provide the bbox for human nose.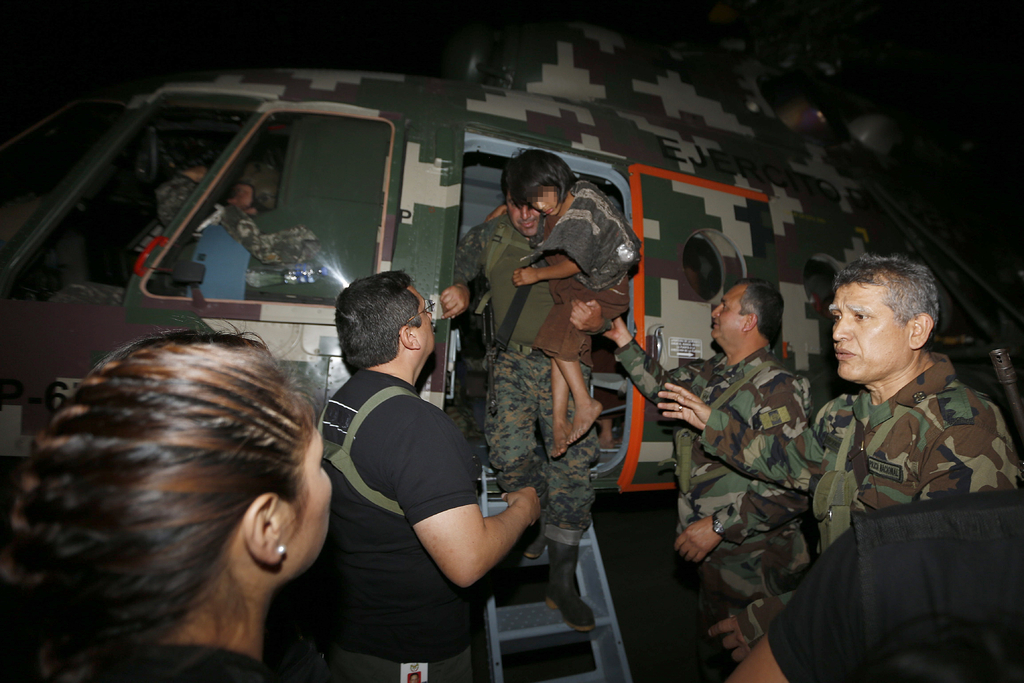
{"left": 520, "top": 206, "right": 533, "bottom": 223}.
